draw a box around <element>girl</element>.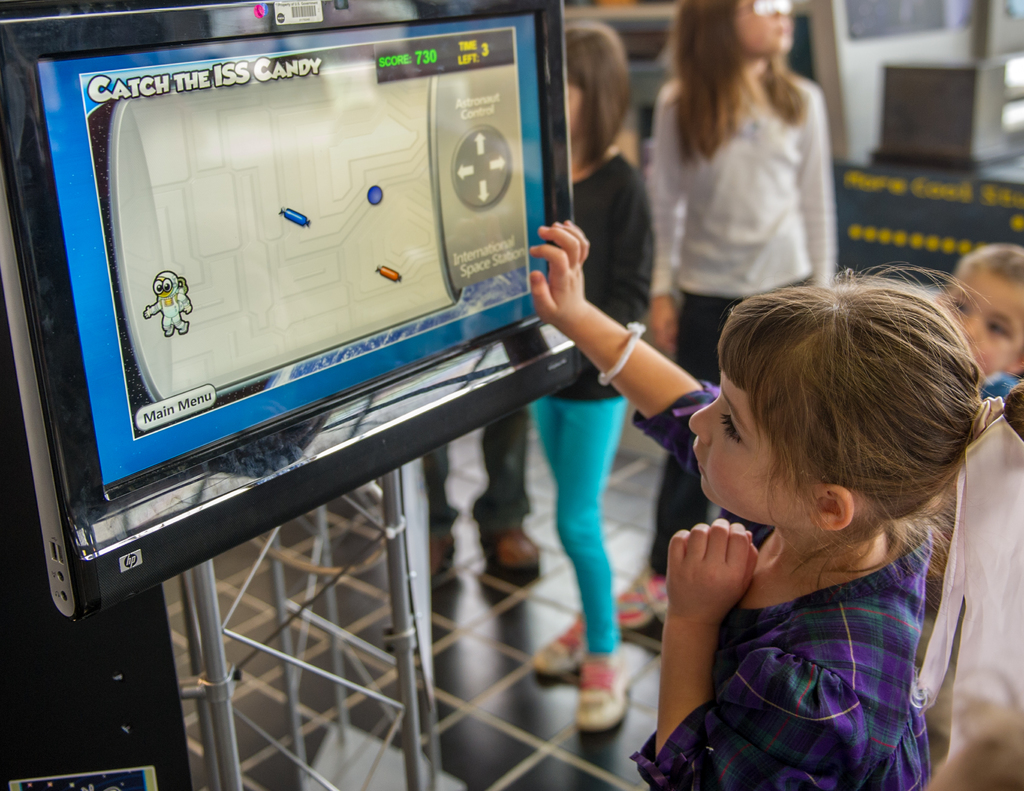
bbox(529, 219, 1023, 790).
